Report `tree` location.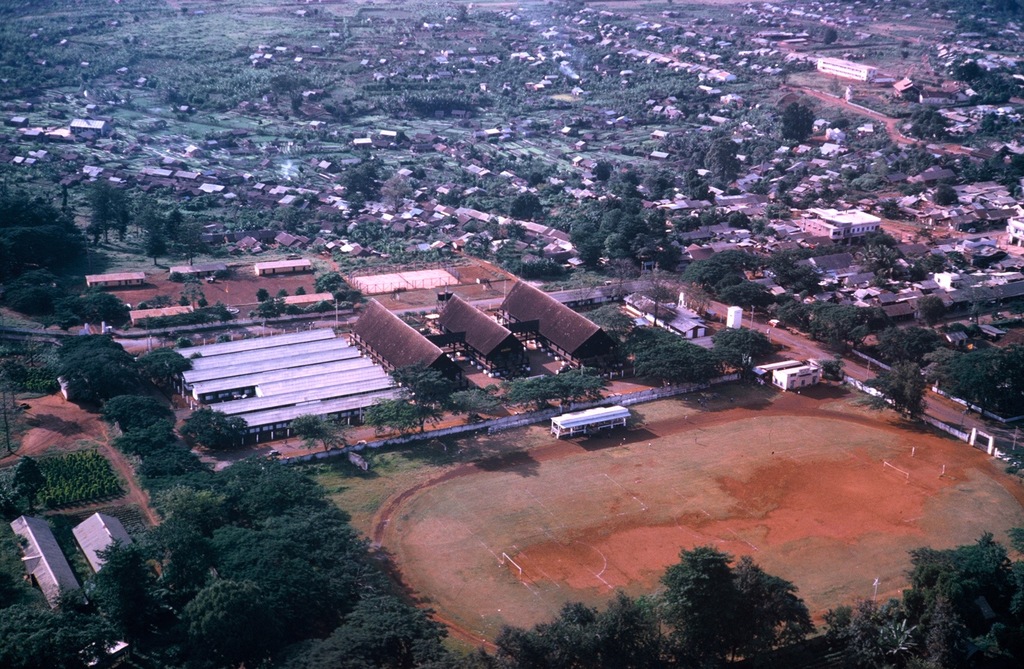
Report: <bbox>662, 136, 774, 181</bbox>.
